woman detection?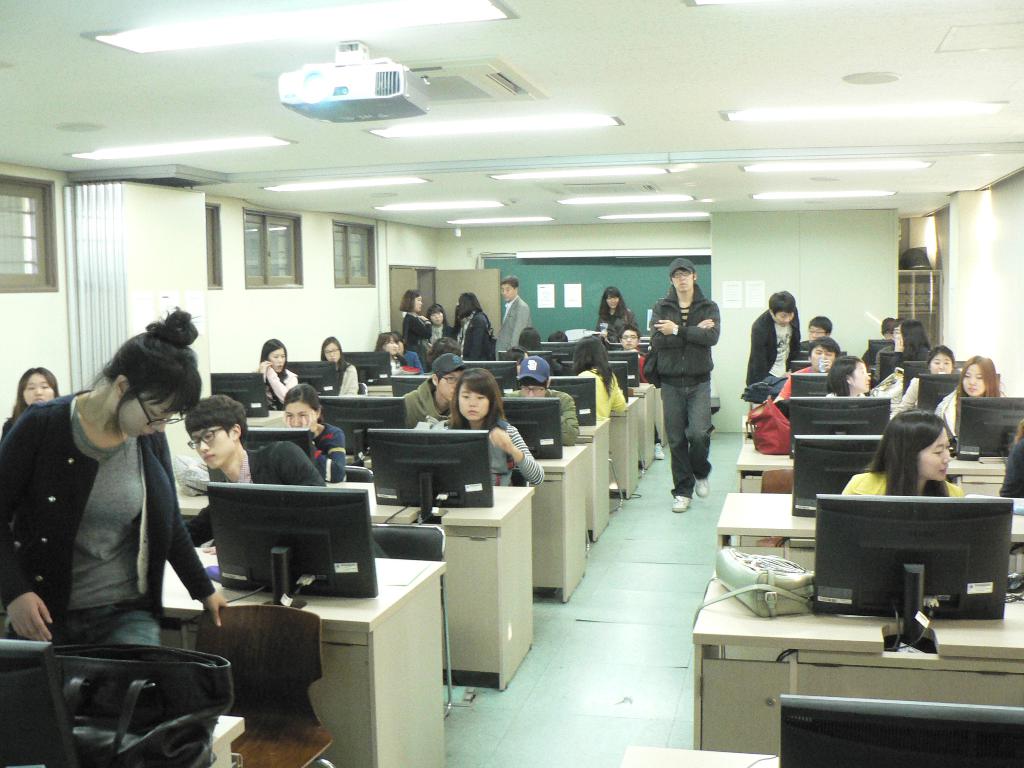
(895,344,953,410)
